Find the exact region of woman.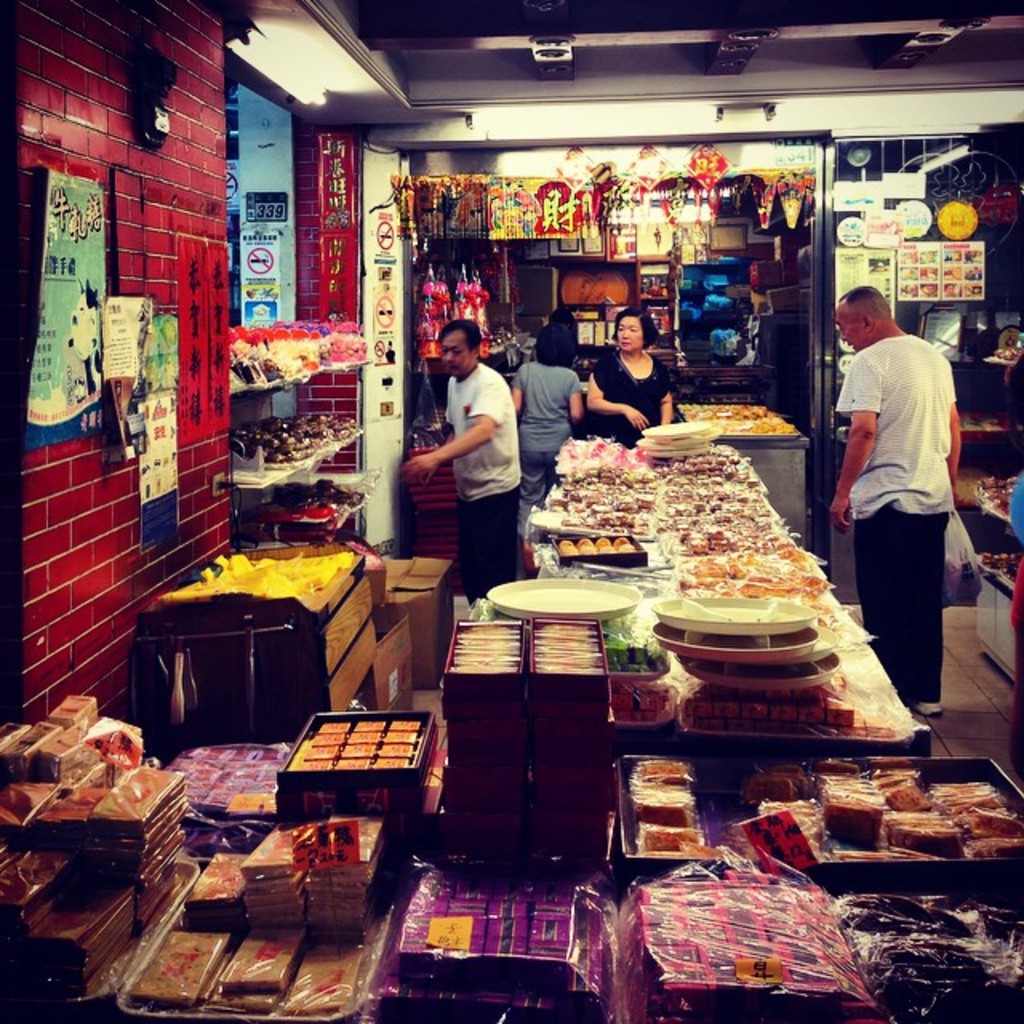
Exact region: BBox(586, 309, 678, 459).
